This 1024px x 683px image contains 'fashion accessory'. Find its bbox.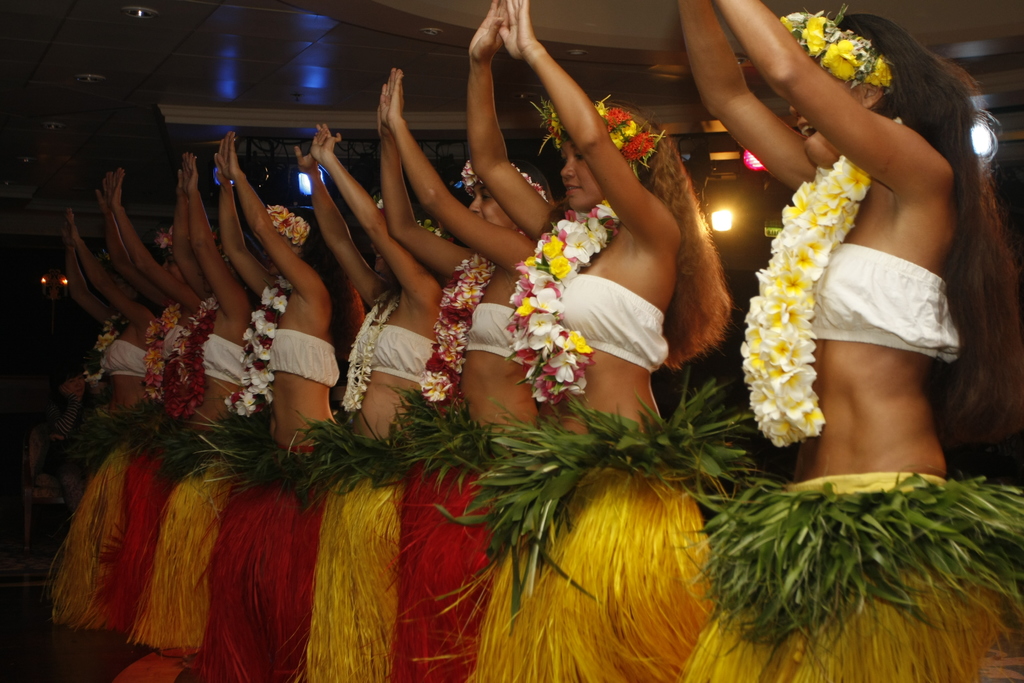
bbox=(221, 283, 295, 420).
